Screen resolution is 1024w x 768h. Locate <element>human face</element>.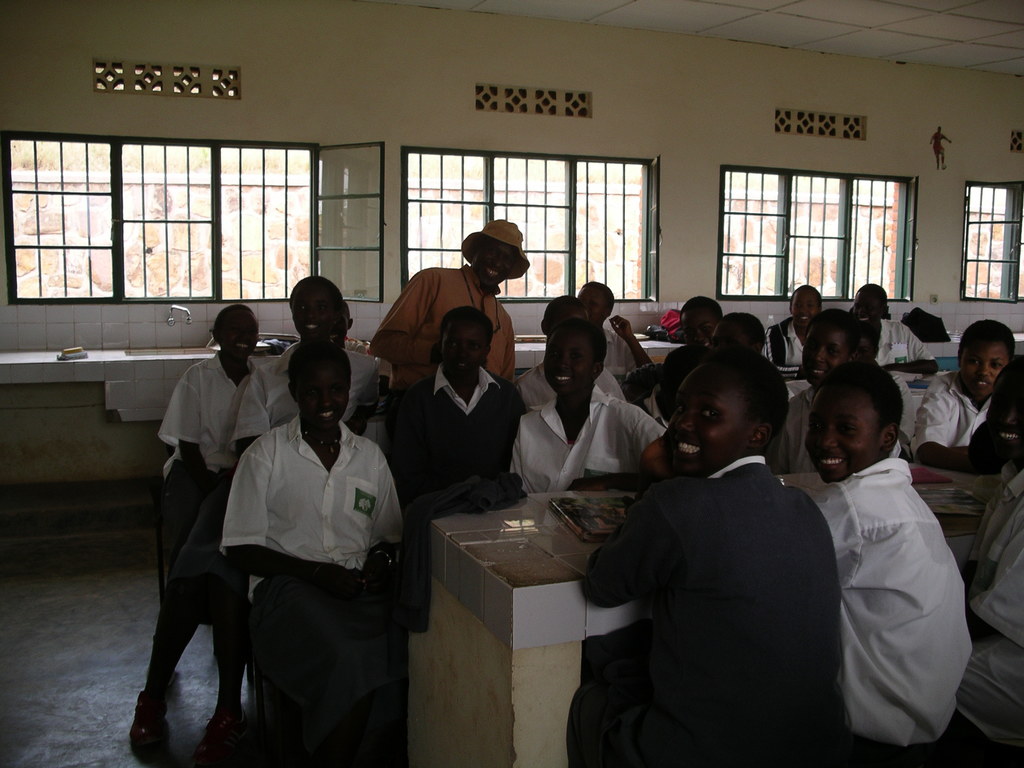
[left=671, top=364, right=759, bottom=475].
